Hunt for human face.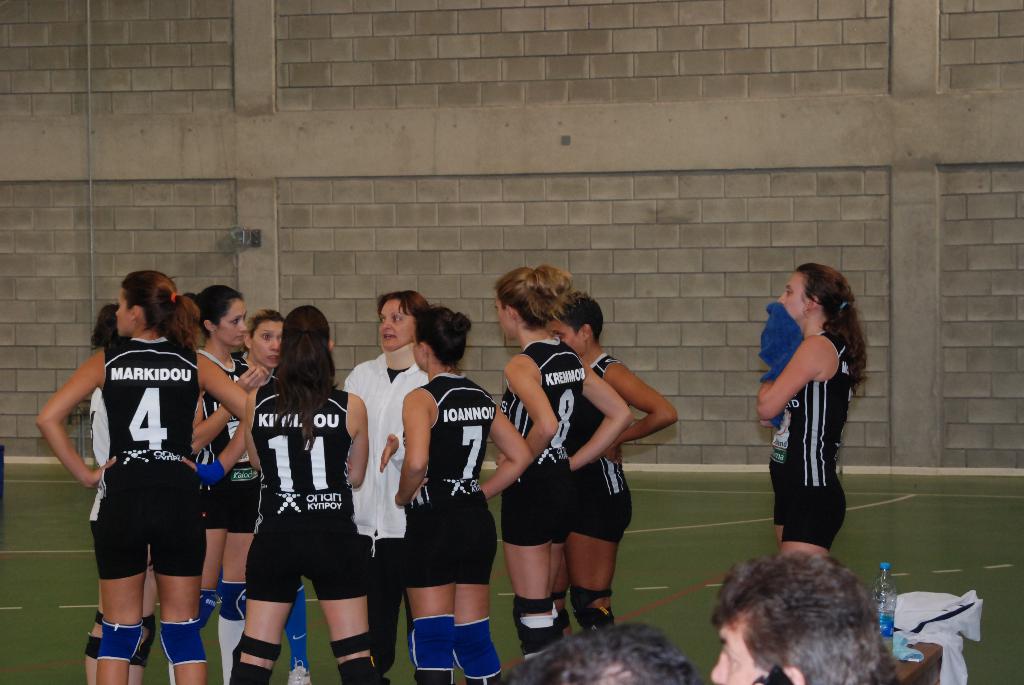
Hunted down at (374,294,417,349).
